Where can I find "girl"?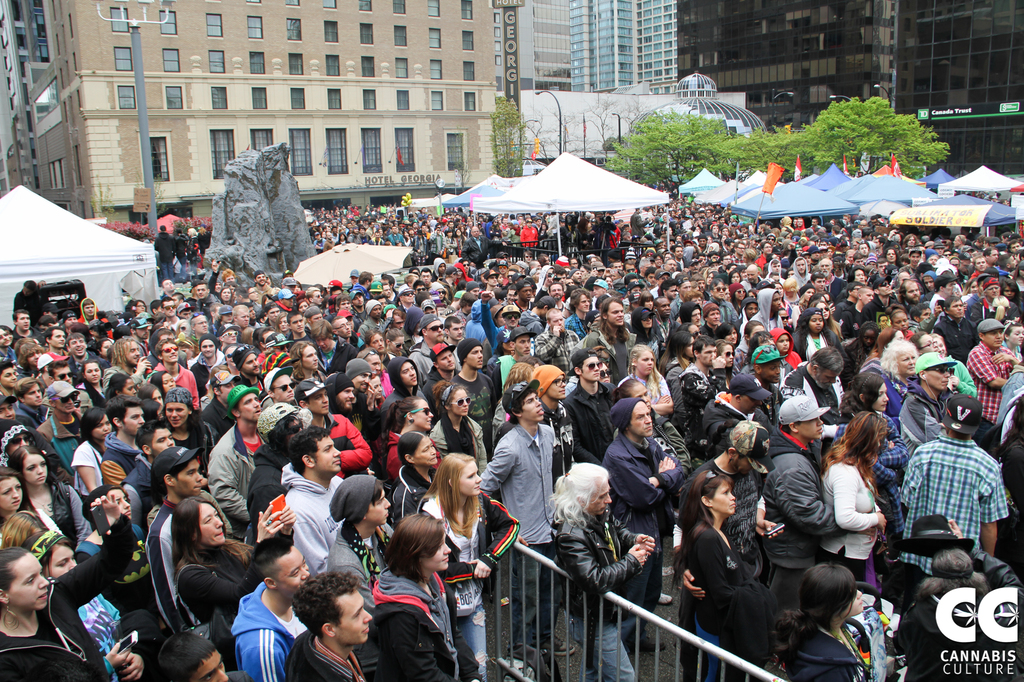
You can find it at 678,323,701,334.
